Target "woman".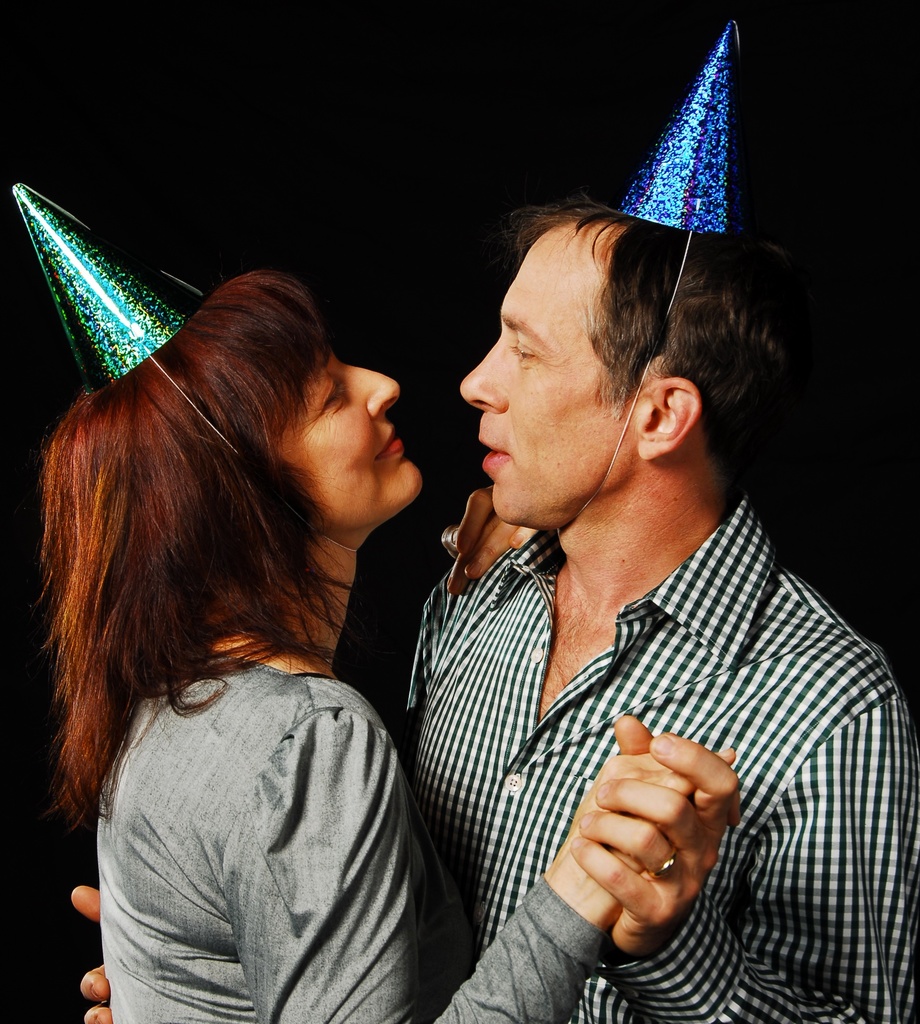
Target region: locate(33, 272, 738, 1023).
